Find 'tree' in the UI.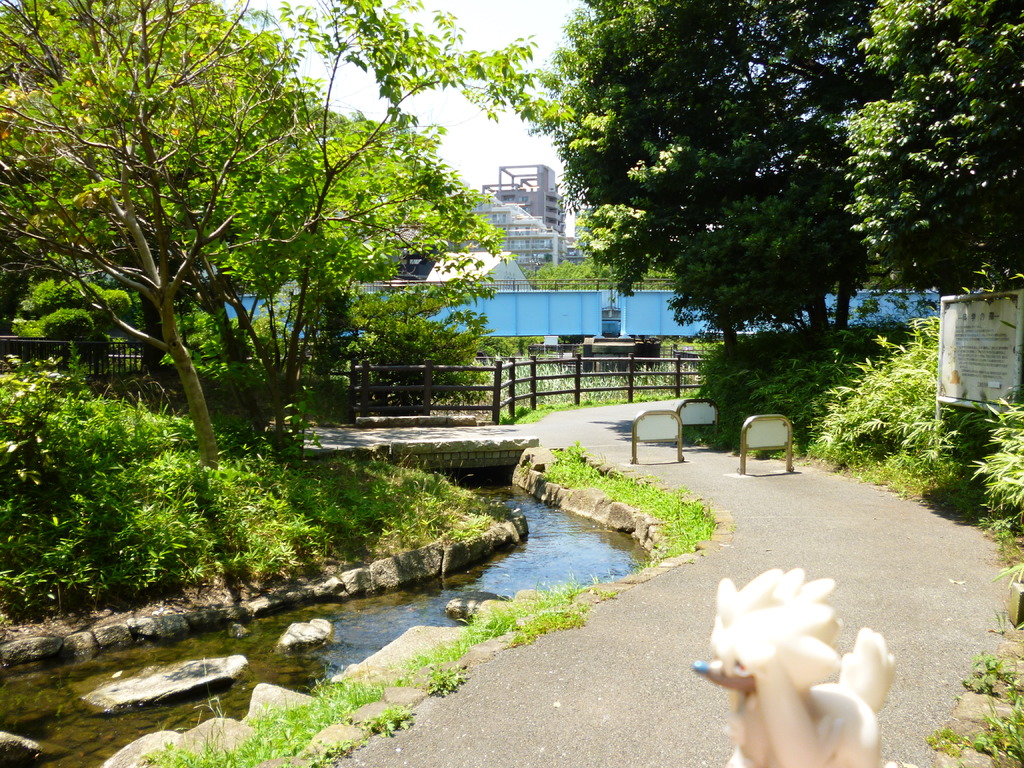
UI element at 505:0:1023:355.
